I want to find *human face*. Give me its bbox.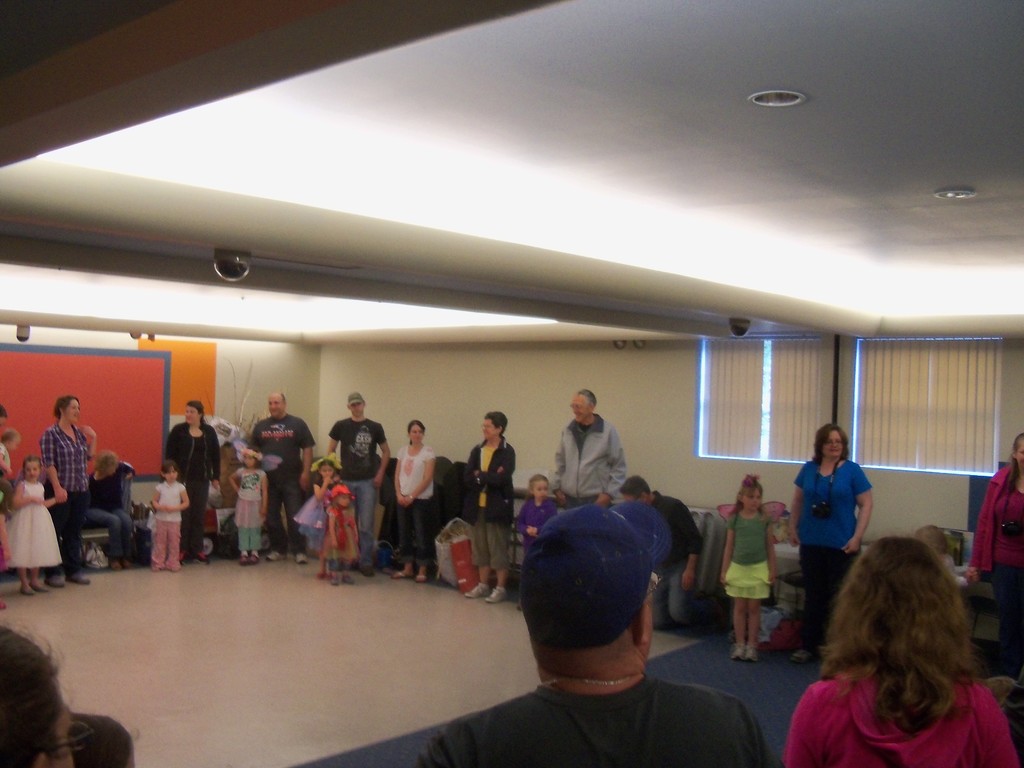
x1=481 y1=420 x2=497 y2=438.
